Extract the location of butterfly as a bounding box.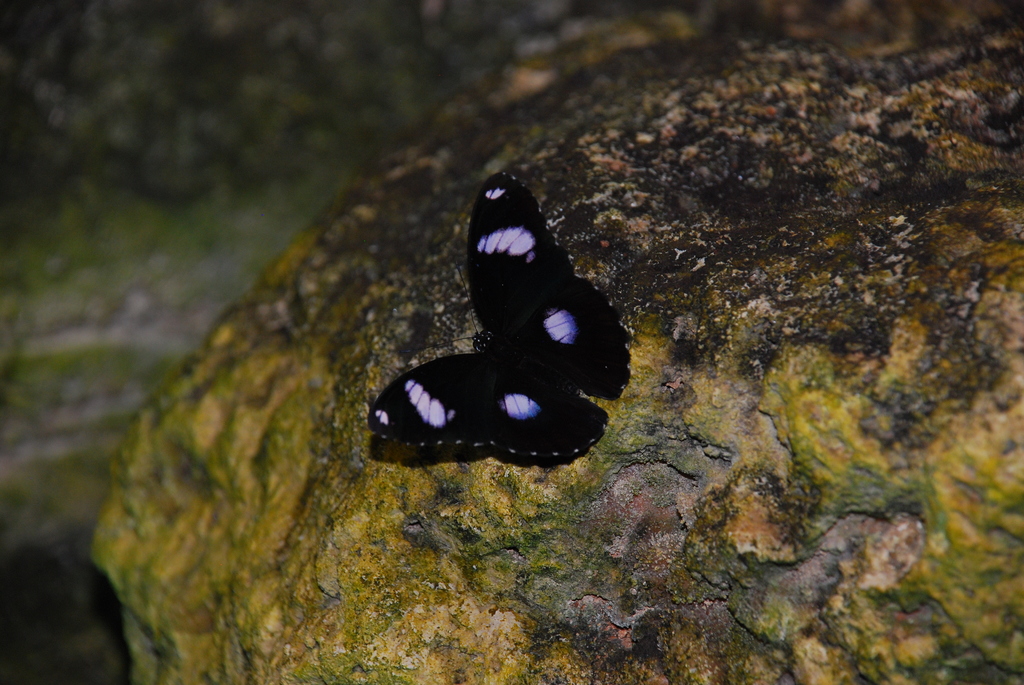
{"left": 345, "top": 158, "right": 645, "bottom": 498}.
